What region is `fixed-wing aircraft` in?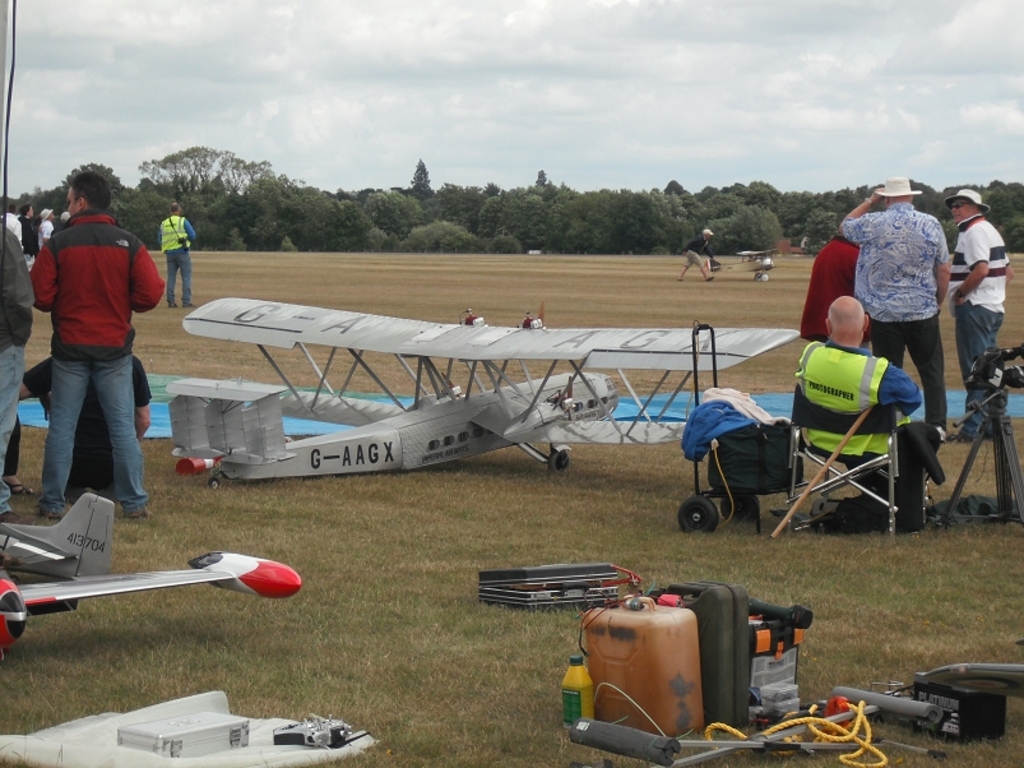
locate(0, 490, 304, 658).
